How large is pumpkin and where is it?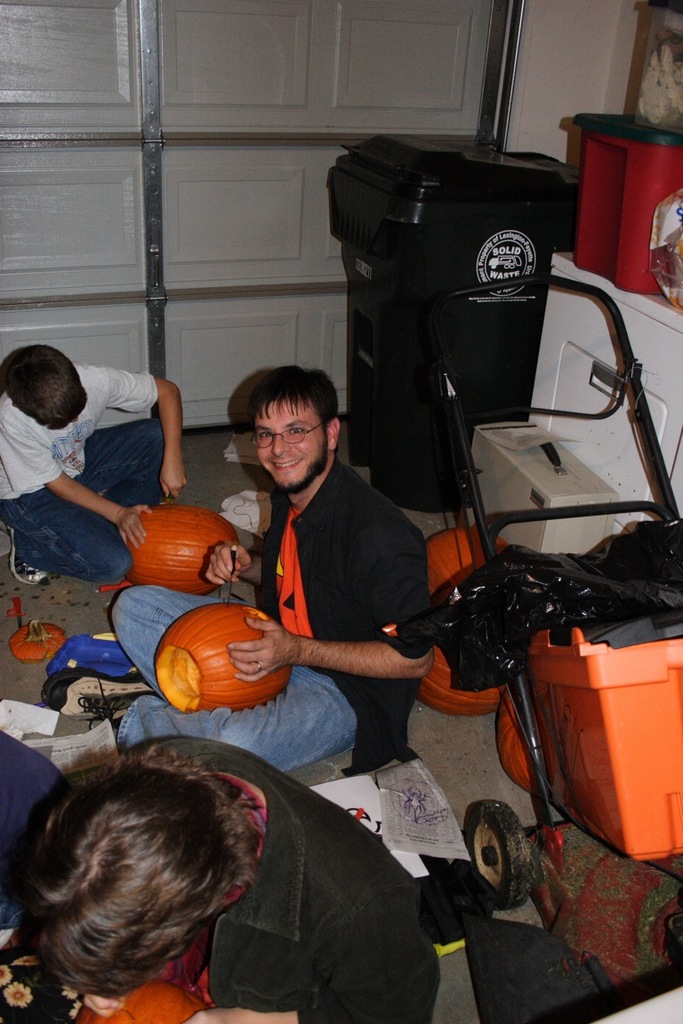
Bounding box: left=76, top=980, right=210, bottom=1023.
